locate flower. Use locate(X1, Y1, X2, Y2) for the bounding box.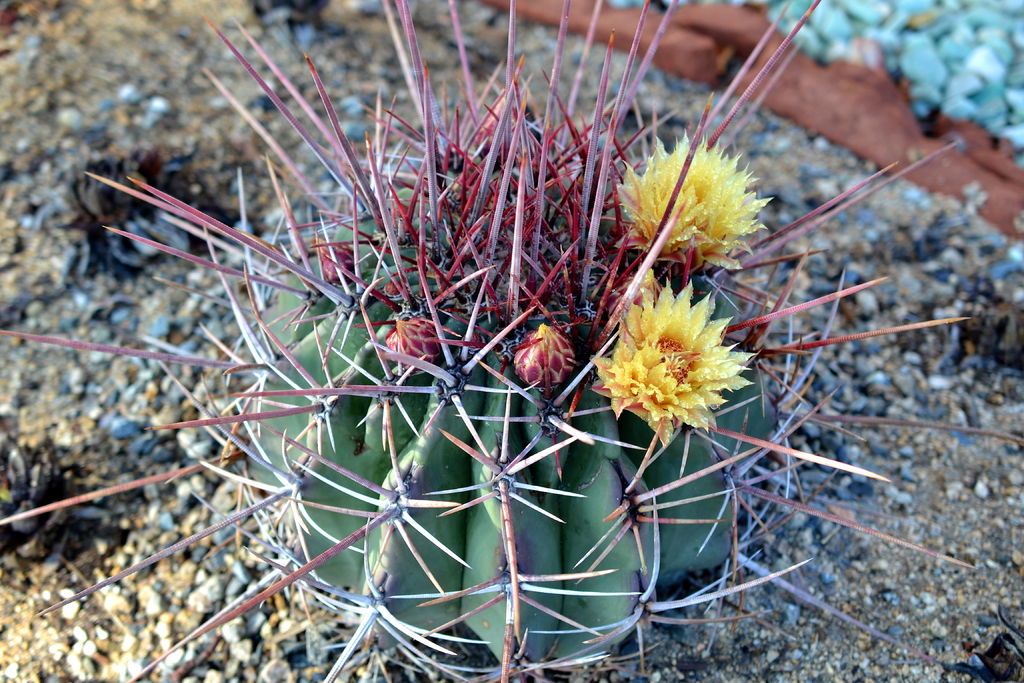
locate(387, 318, 436, 363).
